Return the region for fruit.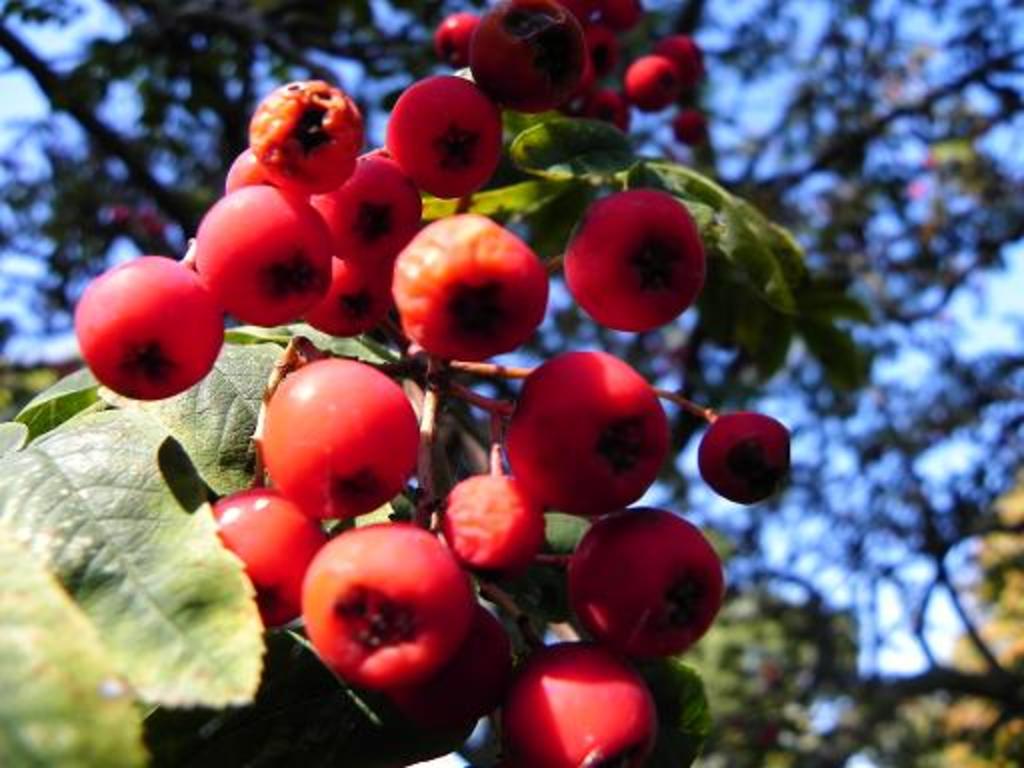
bbox=(568, 188, 704, 334).
